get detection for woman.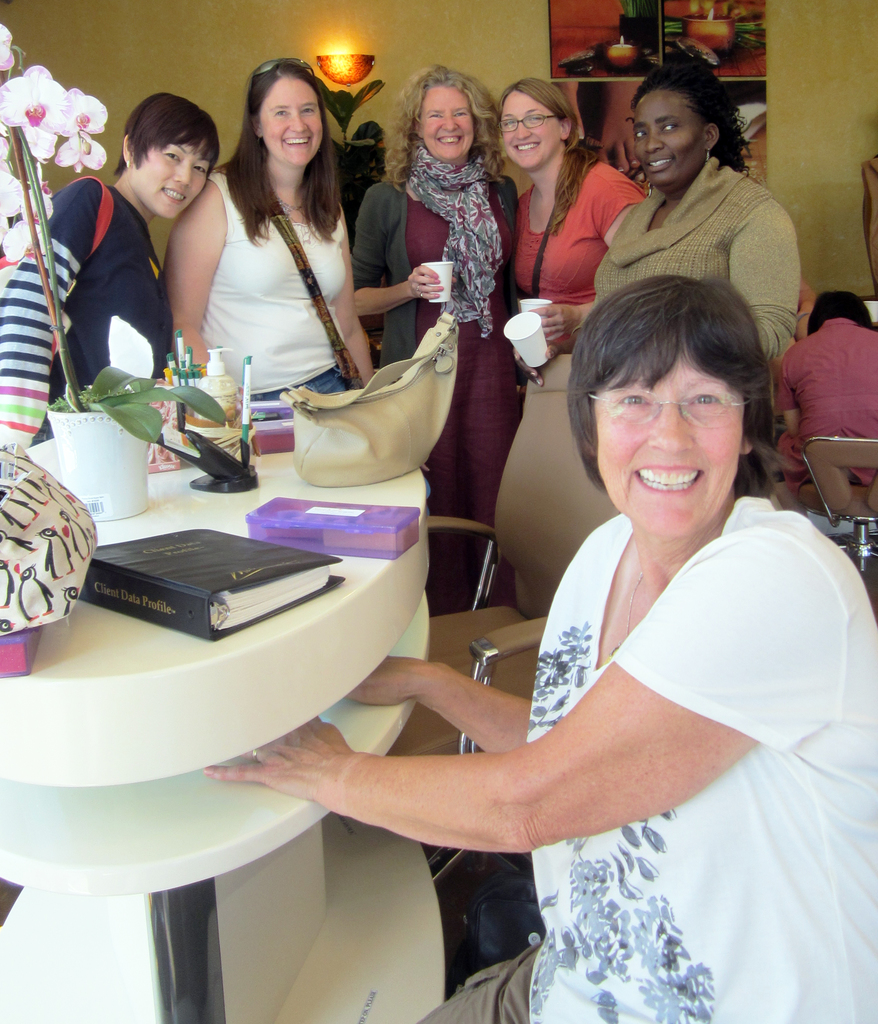
Detection: detection(195, 276, 877, 1023).
